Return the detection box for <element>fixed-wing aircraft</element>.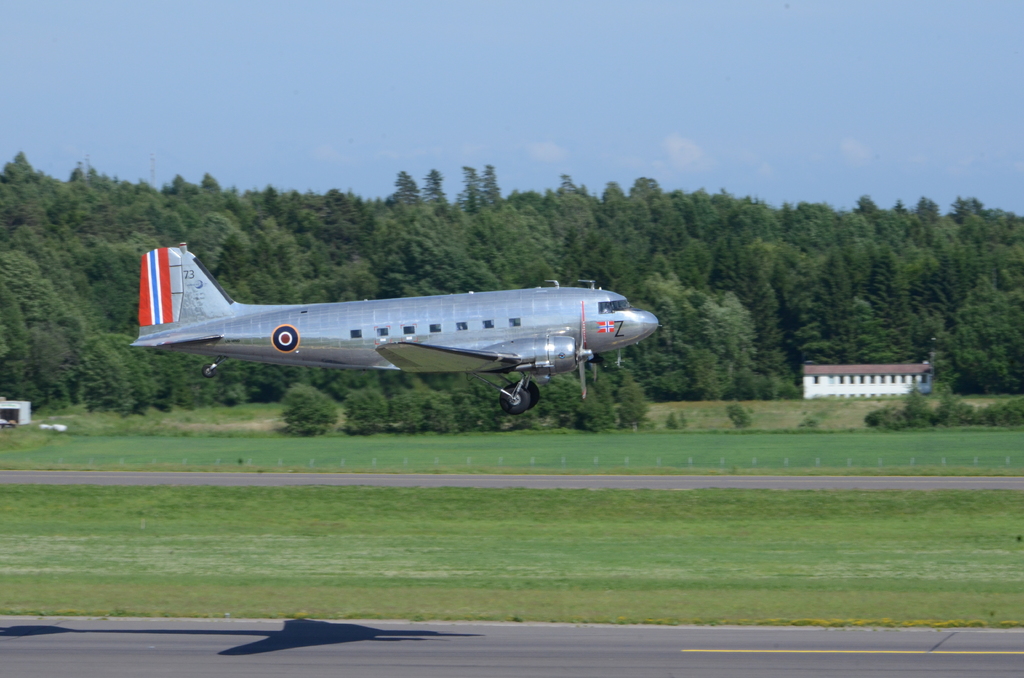
pyautogui.locateOnScreen(131, 242, 665, 416).
